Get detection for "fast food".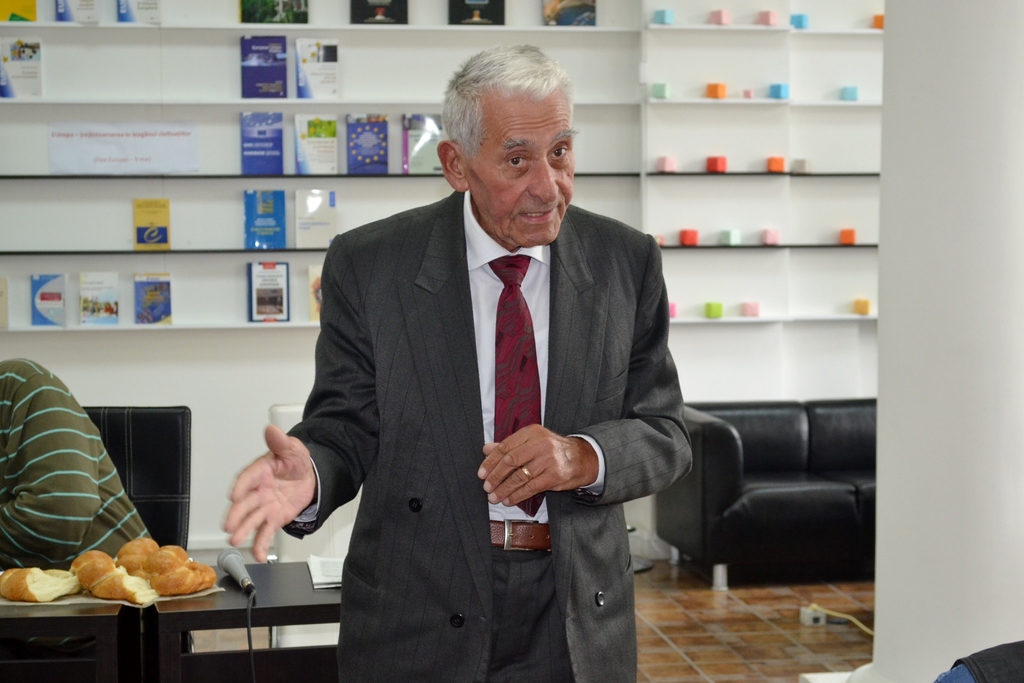
Detection: BBox(83, 559, 163, 609).
